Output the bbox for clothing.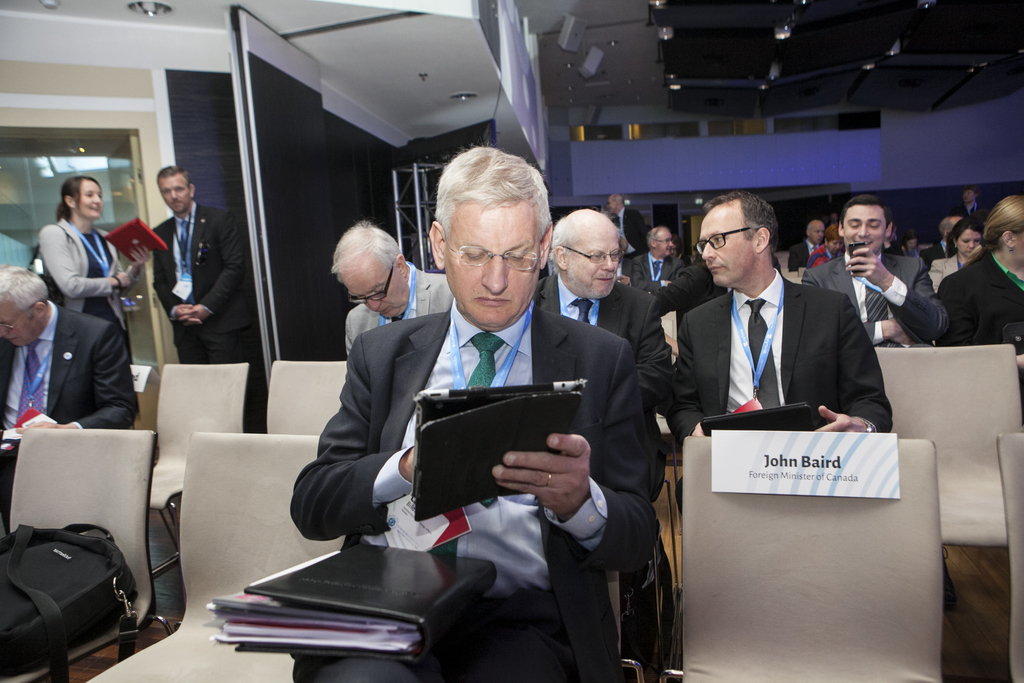
detection(612, 242, 681, 287).
